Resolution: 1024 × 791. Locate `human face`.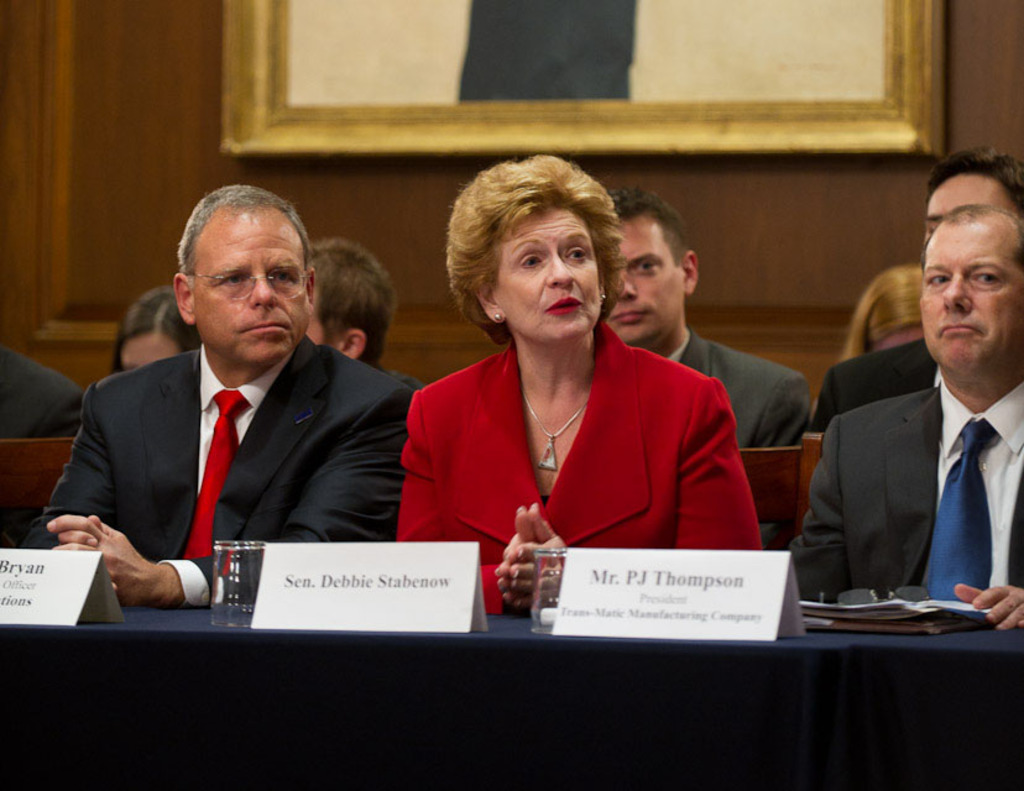
bbox=(921, 173, 1005, 255).
